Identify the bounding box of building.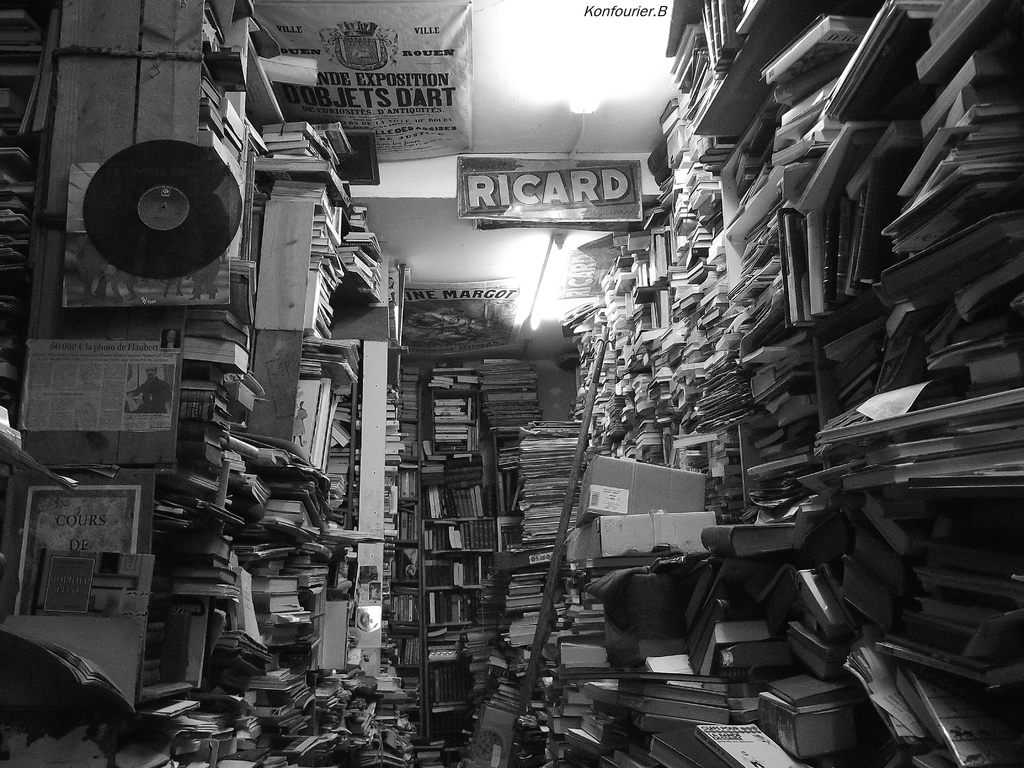
(left=0, top=0, right=1023, bottom=764).
